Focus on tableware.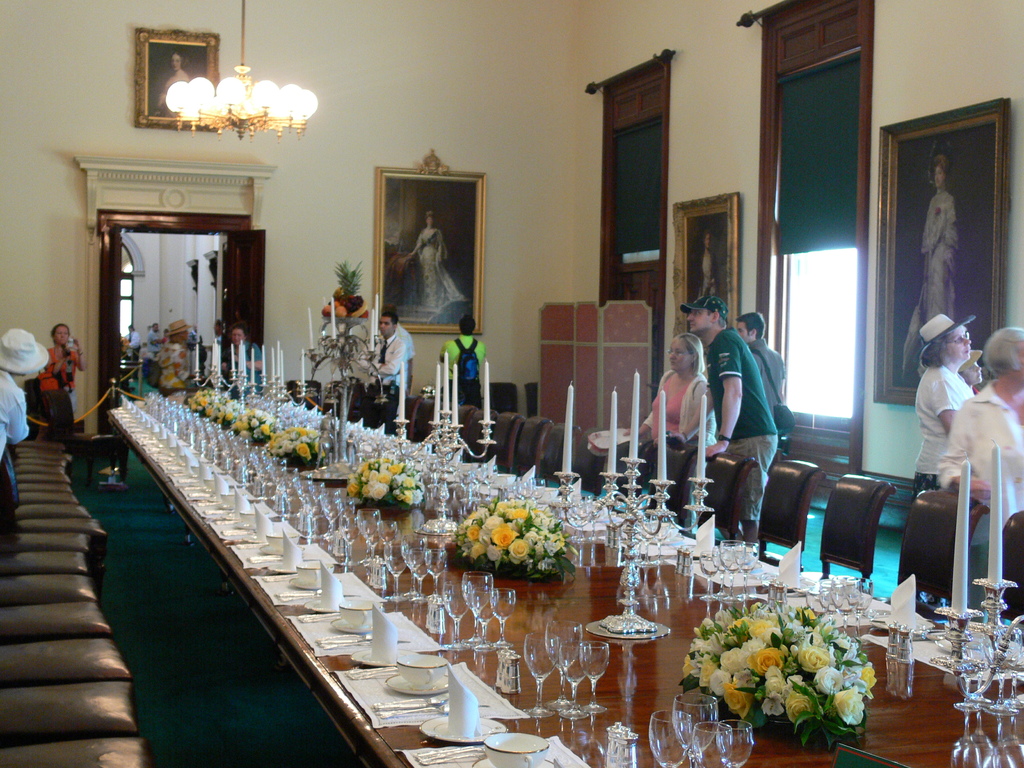
Focused at region(845, 574, 876, 644).
